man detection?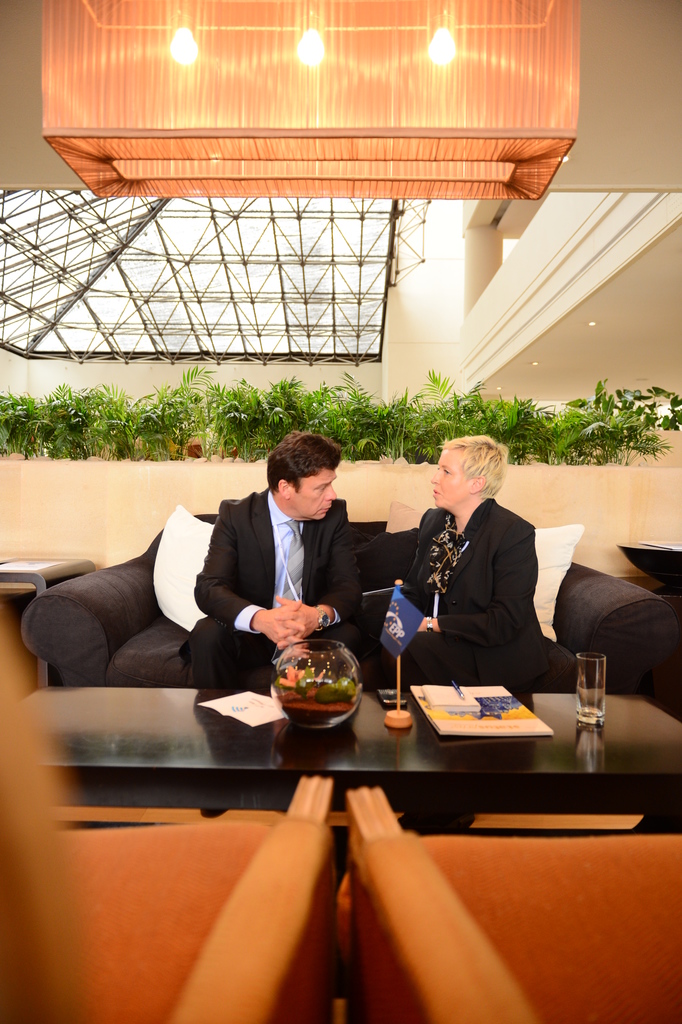
<region>177, 431, 361, 684</region>
